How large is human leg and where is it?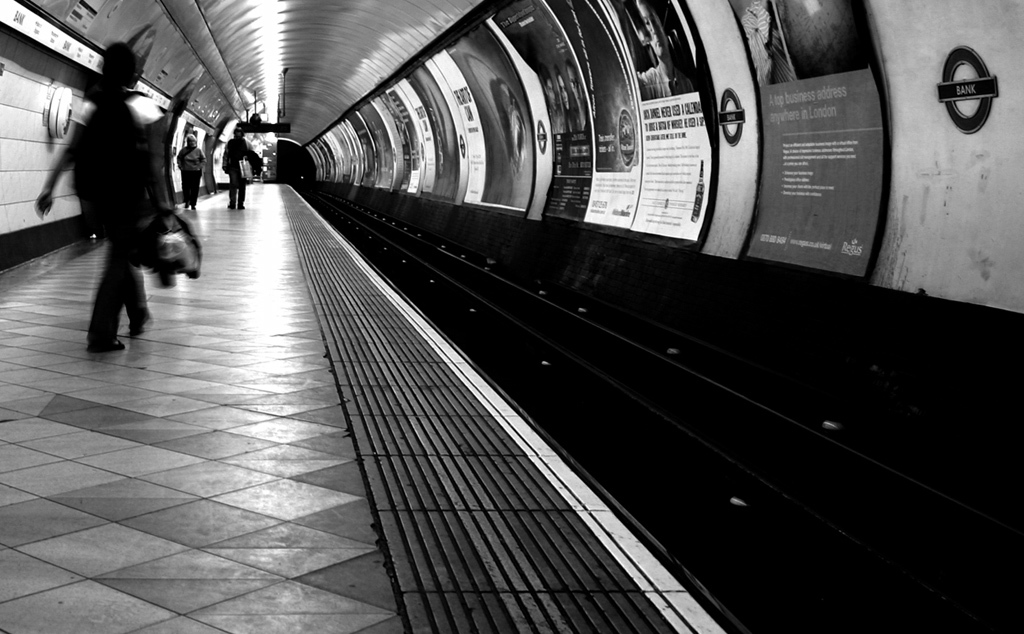
Bounding box: BBox(224, 168, 238, 209).
